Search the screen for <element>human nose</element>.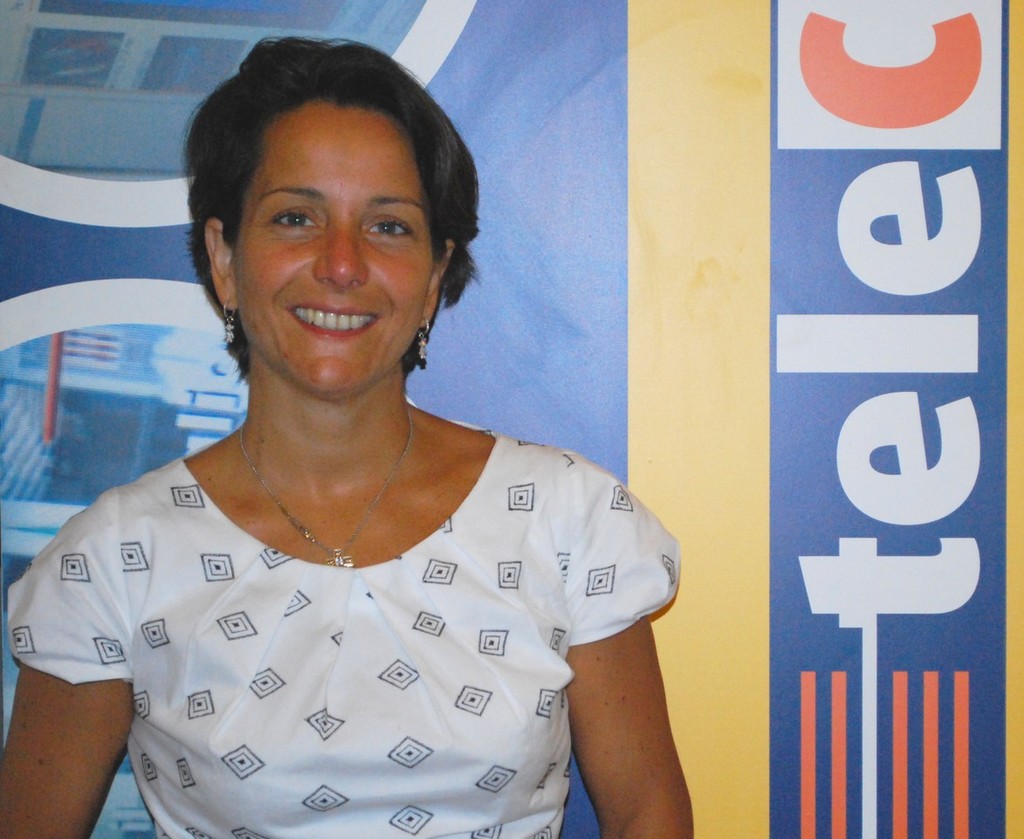
Found at rect(314, 220, 370, 294).
